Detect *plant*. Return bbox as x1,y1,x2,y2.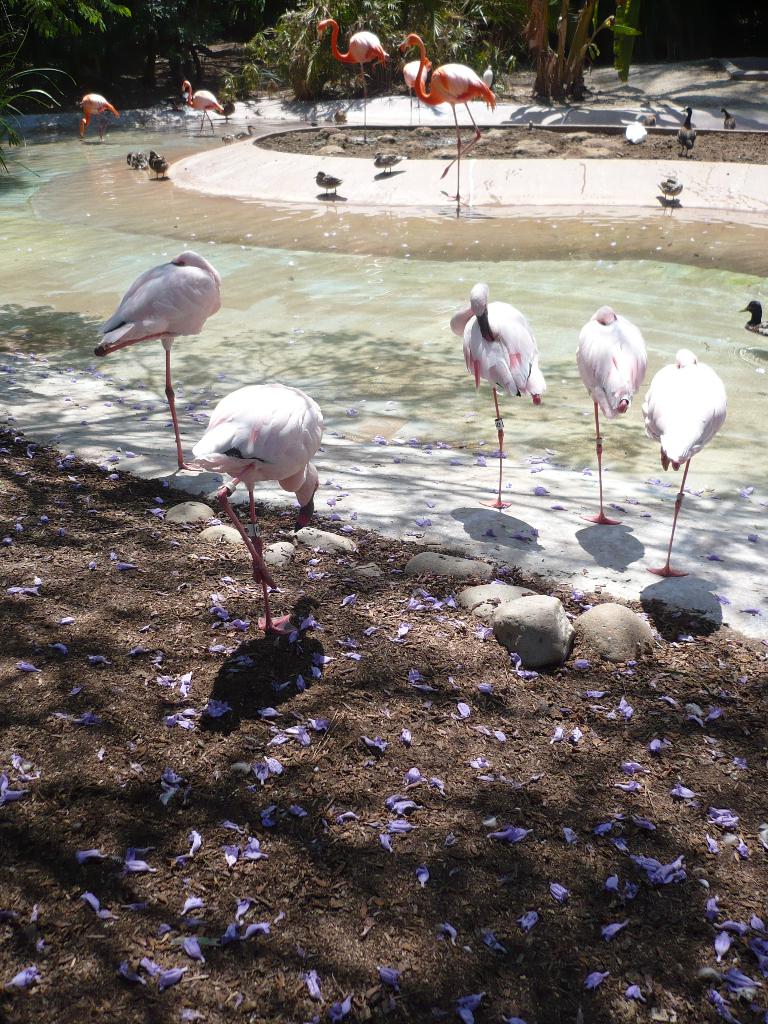
424,0,513,95.
